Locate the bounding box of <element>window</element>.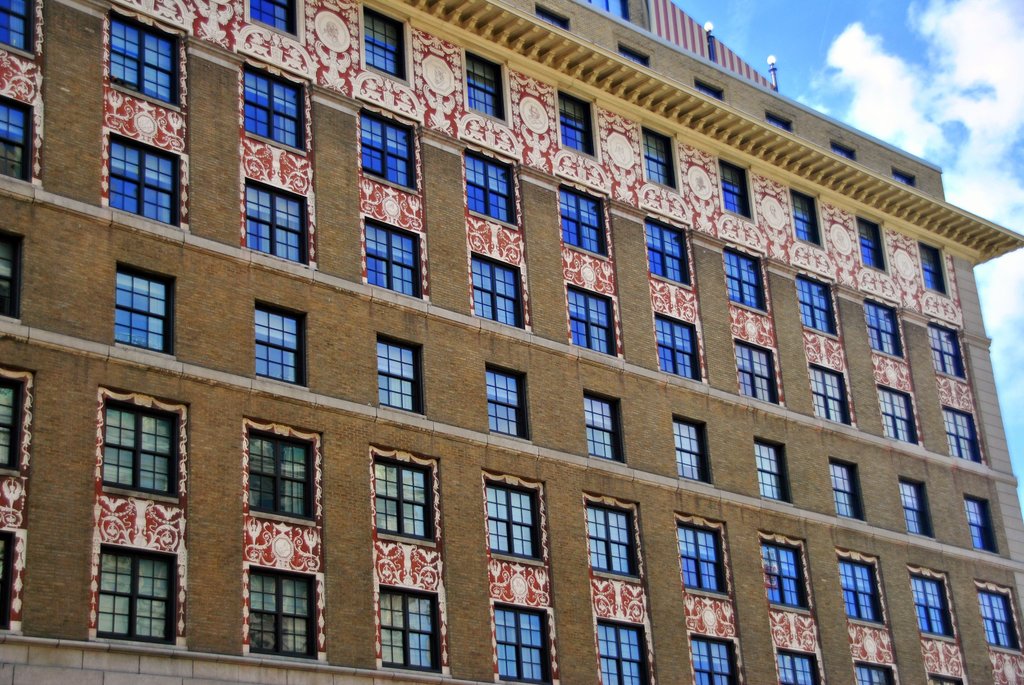
Bounding box: <box>640,211,695,290</box>.
